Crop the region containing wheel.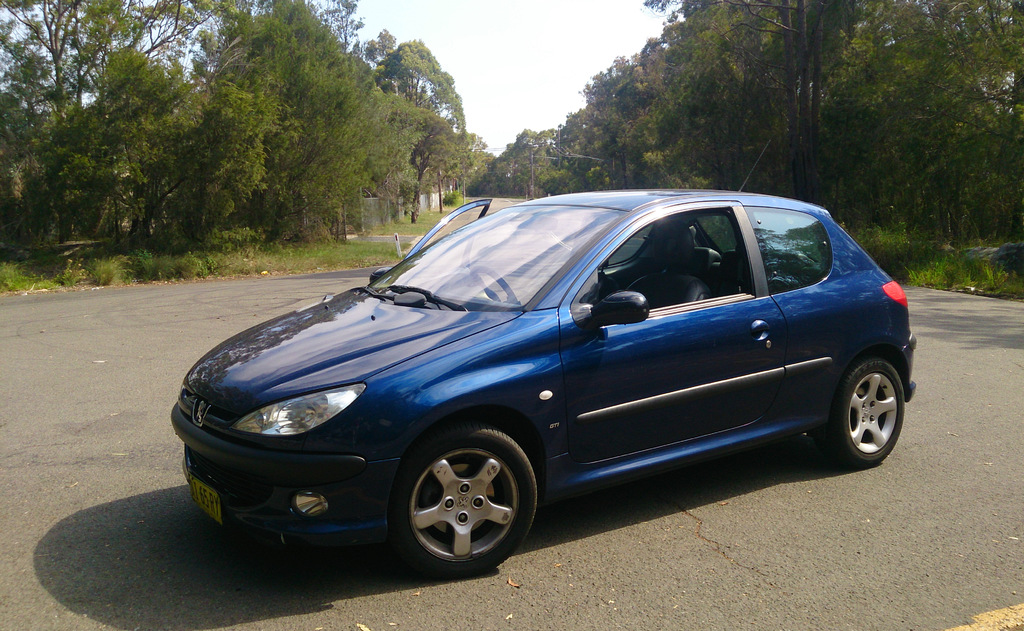
Crop region: [471,265,517,303].
